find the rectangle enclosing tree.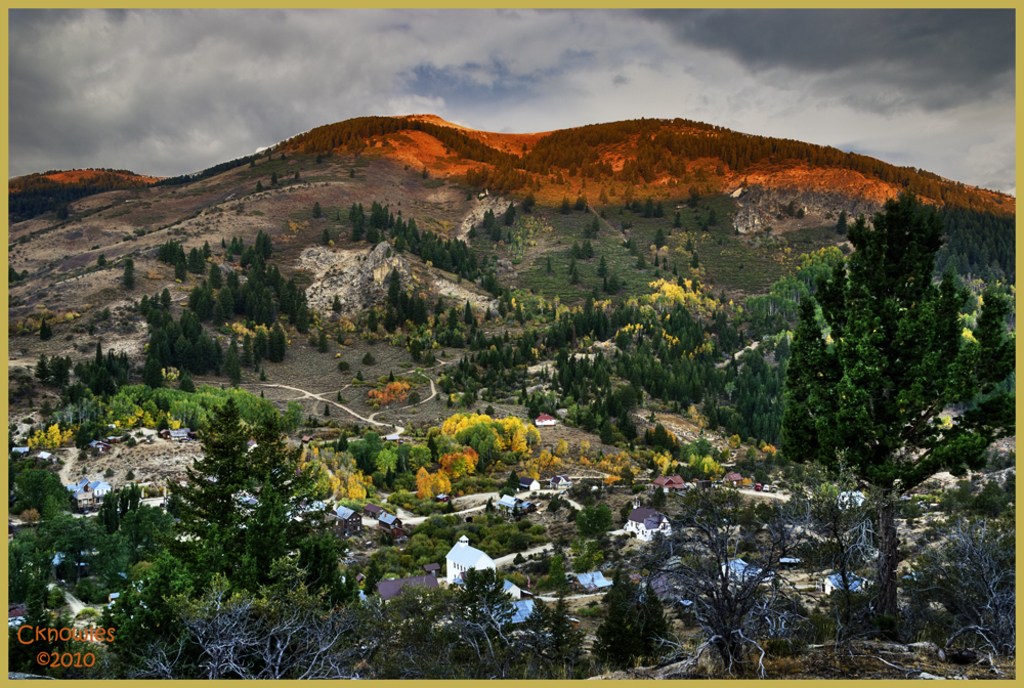
{"left": 141, "top": 302, "right": 216, "bottom": 341}.
